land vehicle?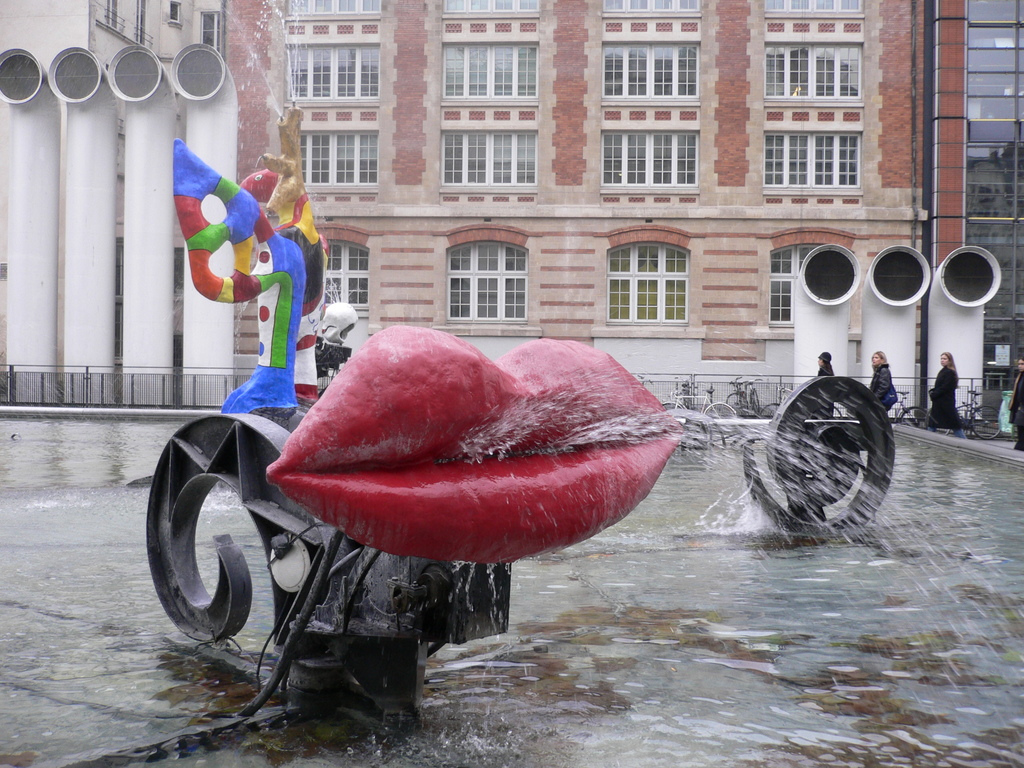
rect(742, 374, 764, 419)
